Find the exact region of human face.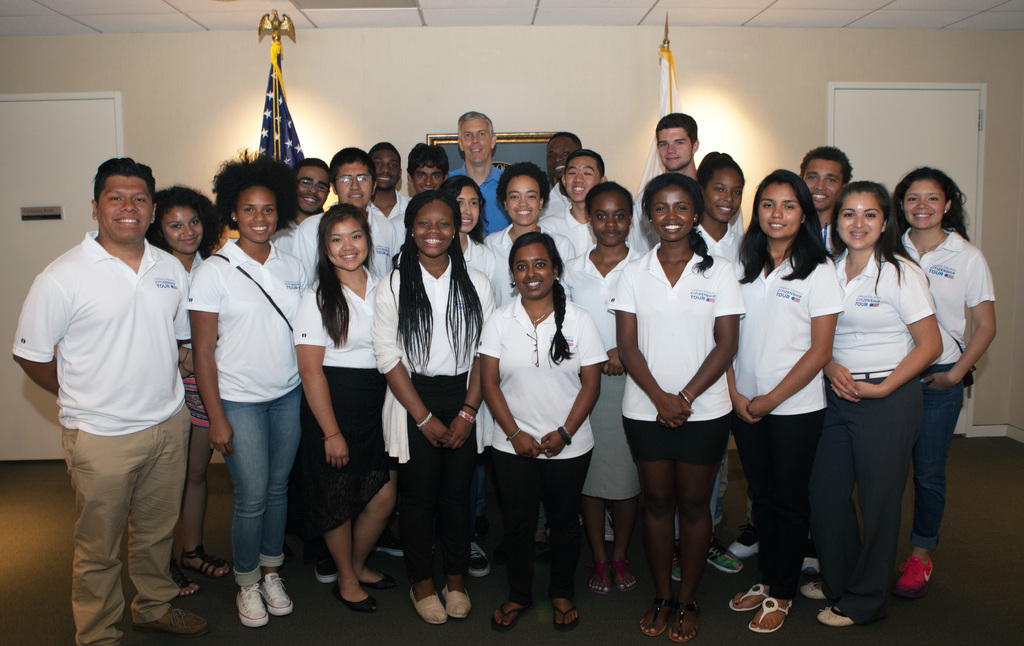
Exact region: {"left": 372, "top": 148, "right": 399, "bottom": 191}.
